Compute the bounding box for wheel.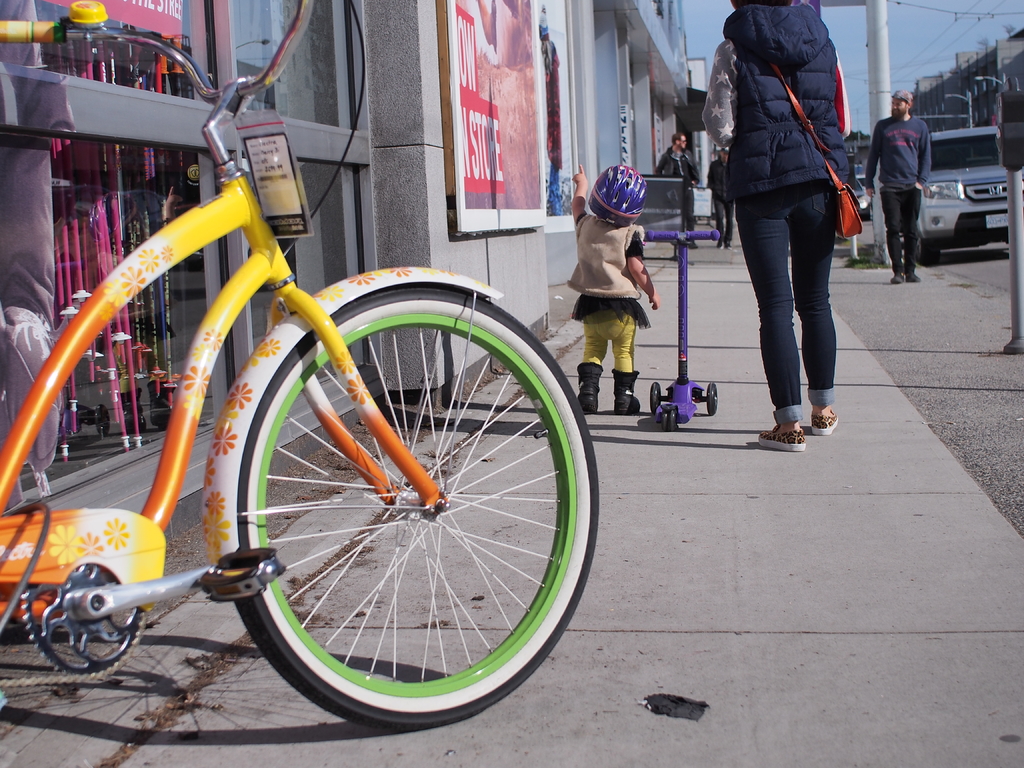
<region>652, 382, 660, 418</region>.
